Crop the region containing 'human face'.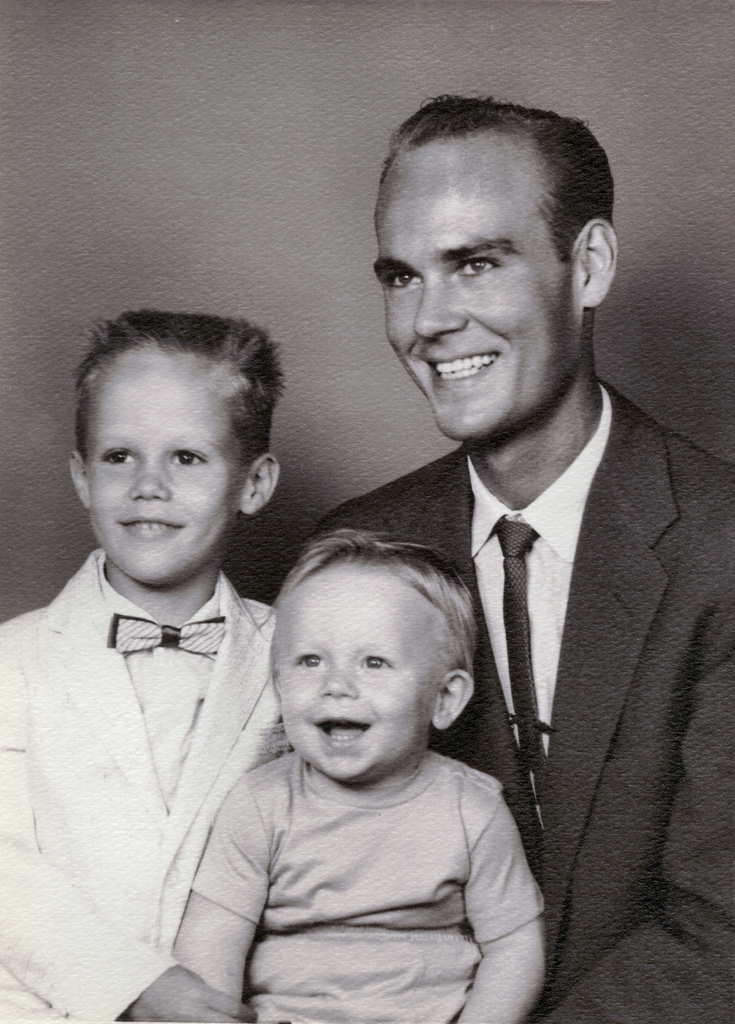
Crop region: box(273, 555, 444, 777).
